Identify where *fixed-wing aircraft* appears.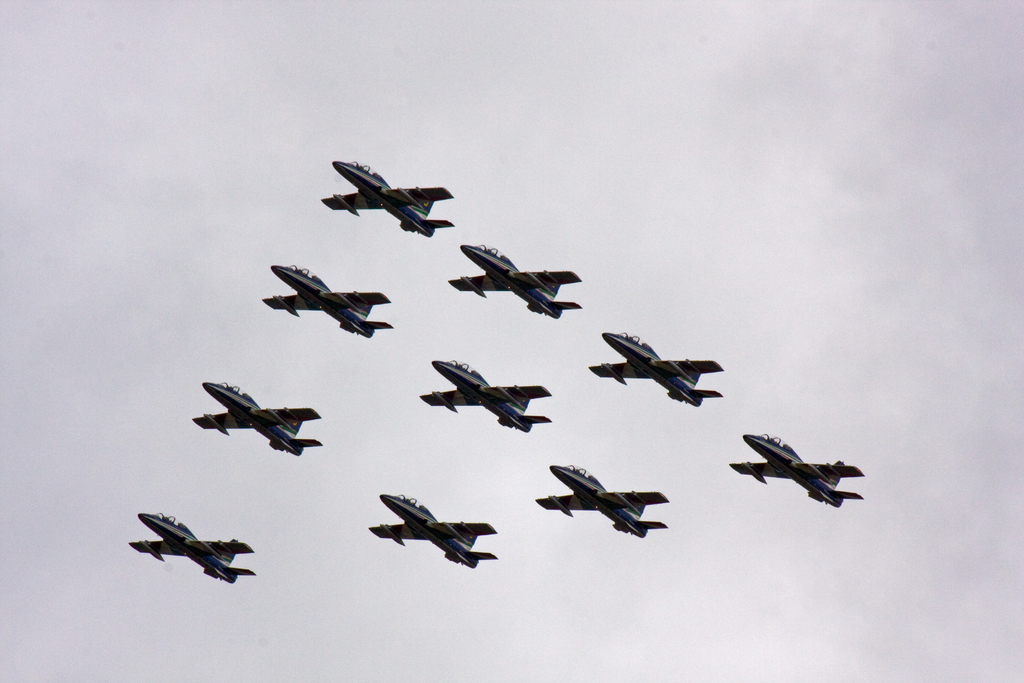
Appears at Rect(535, 462, 669, 541).
